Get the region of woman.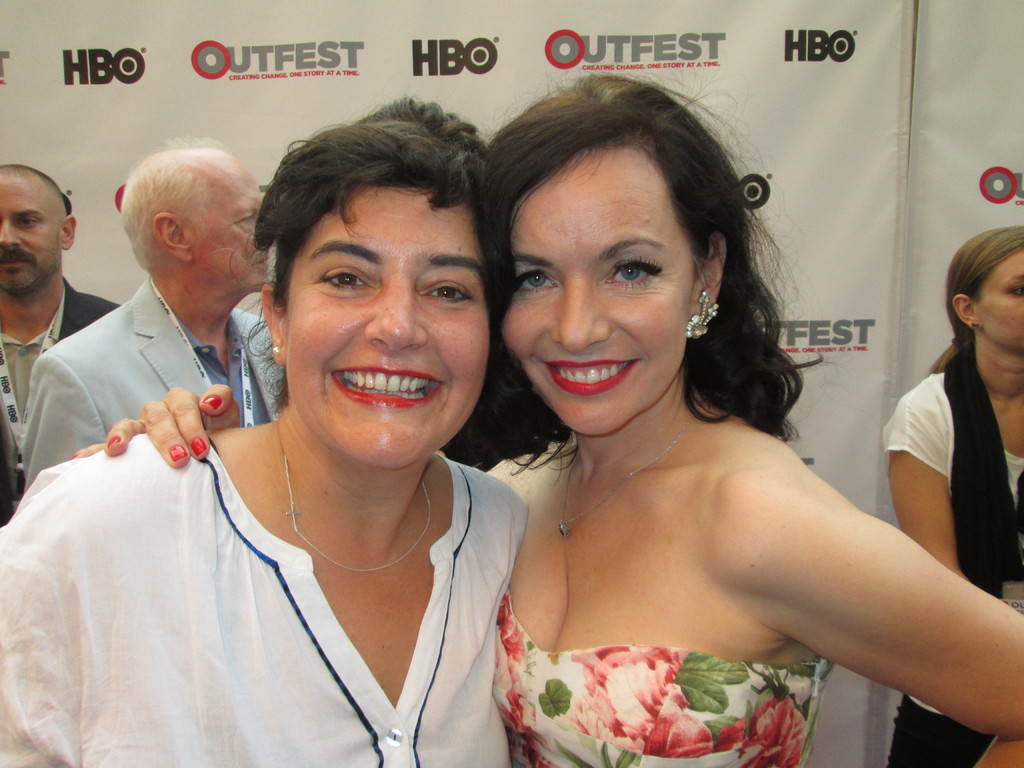
{"x1": 882, "y1": 225, "x2": 1023, "y2": 764}.
